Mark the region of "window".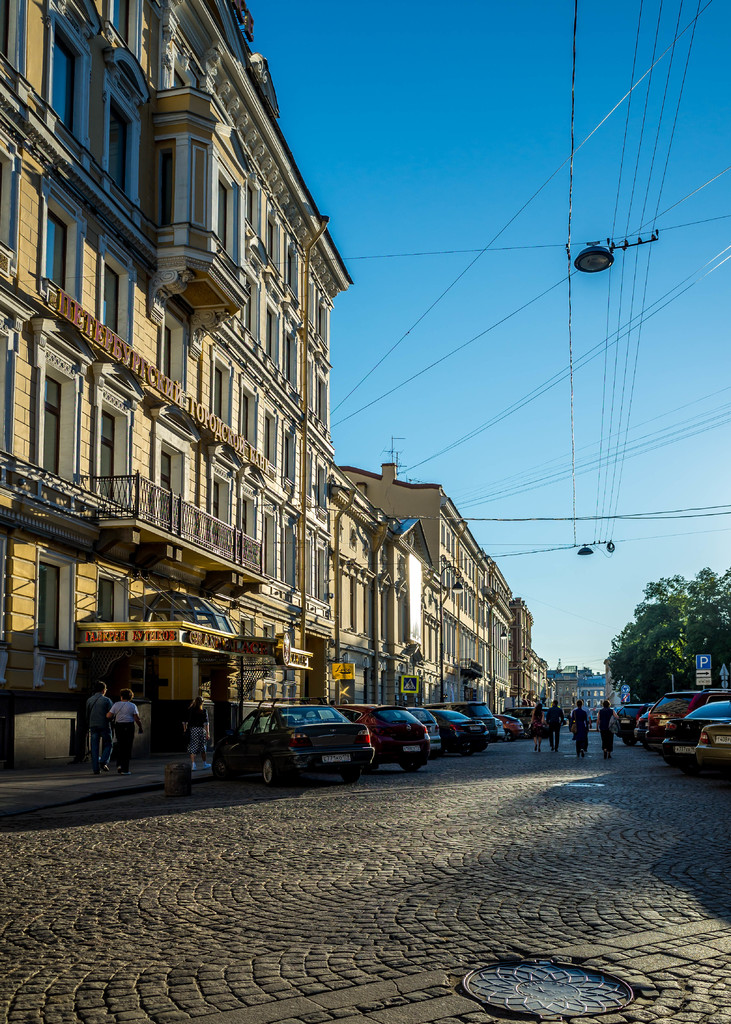
Region: locate(106, 95, 134, 214).
